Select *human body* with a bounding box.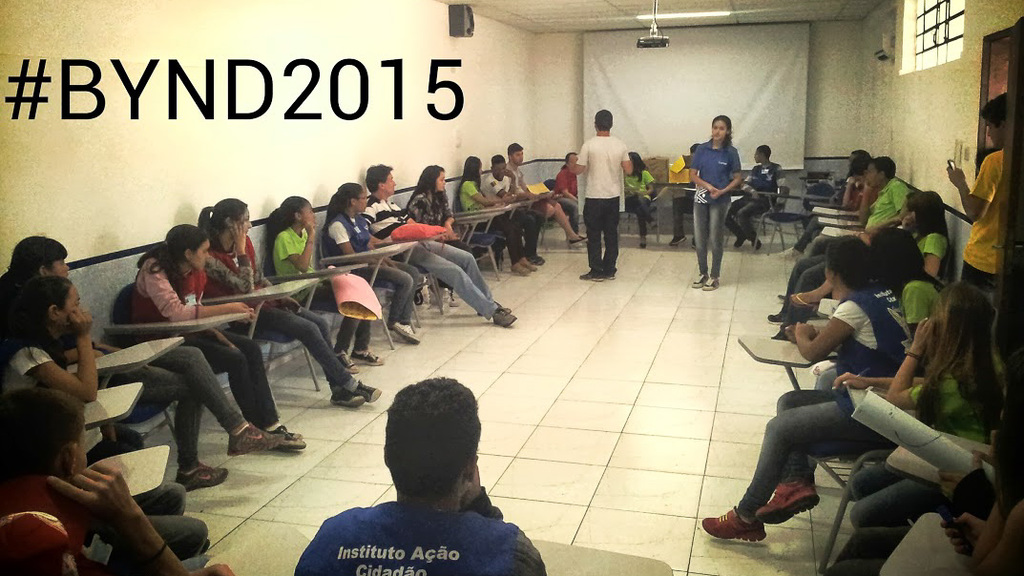
[702,232,915,538].
